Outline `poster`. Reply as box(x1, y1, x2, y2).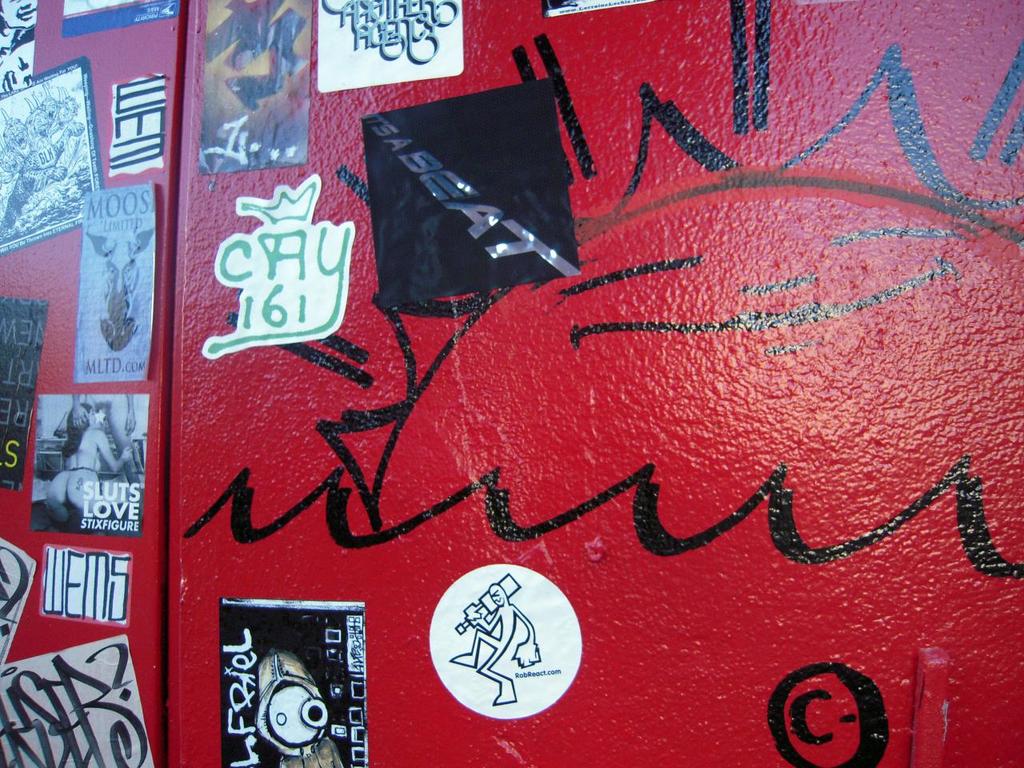
box(195, 0, 310, 174).
